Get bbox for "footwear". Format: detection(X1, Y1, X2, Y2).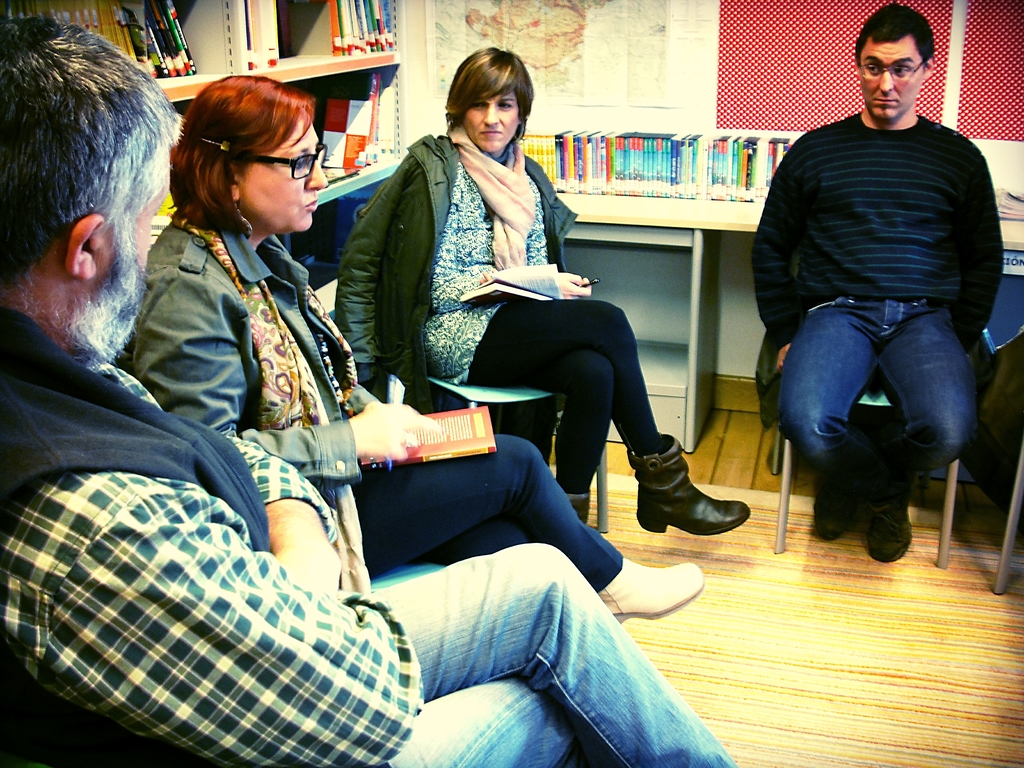
detection(592, 556, 696, 630).
